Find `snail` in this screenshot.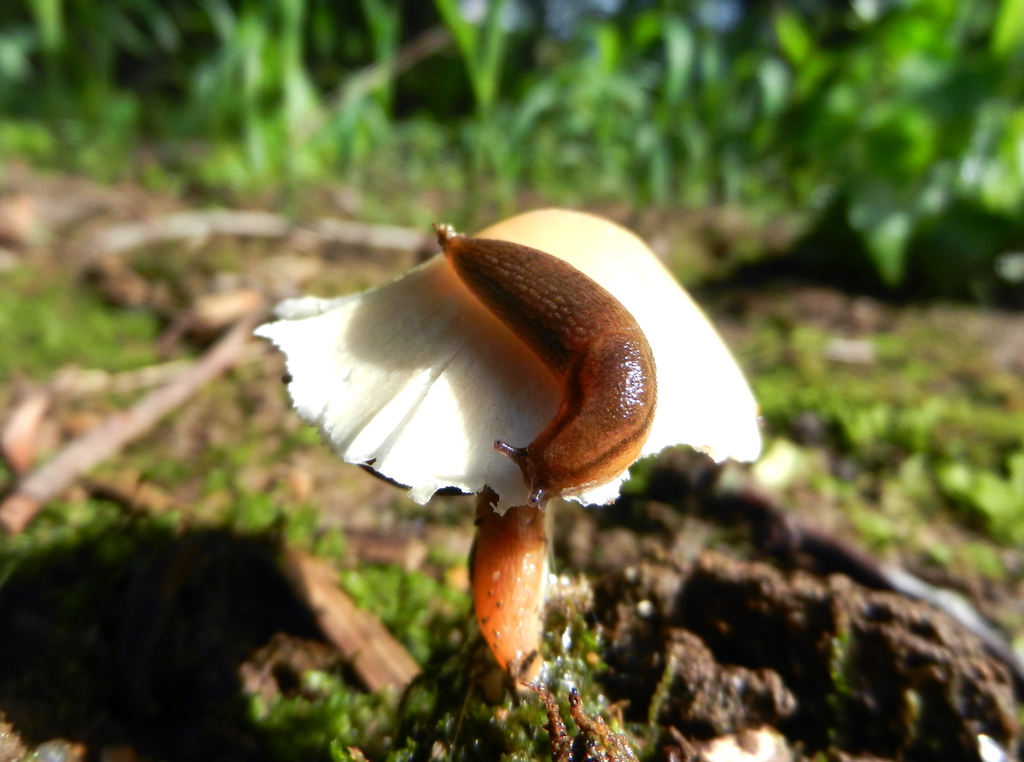
The bounding box for `snail` is 463,475,552,681.
